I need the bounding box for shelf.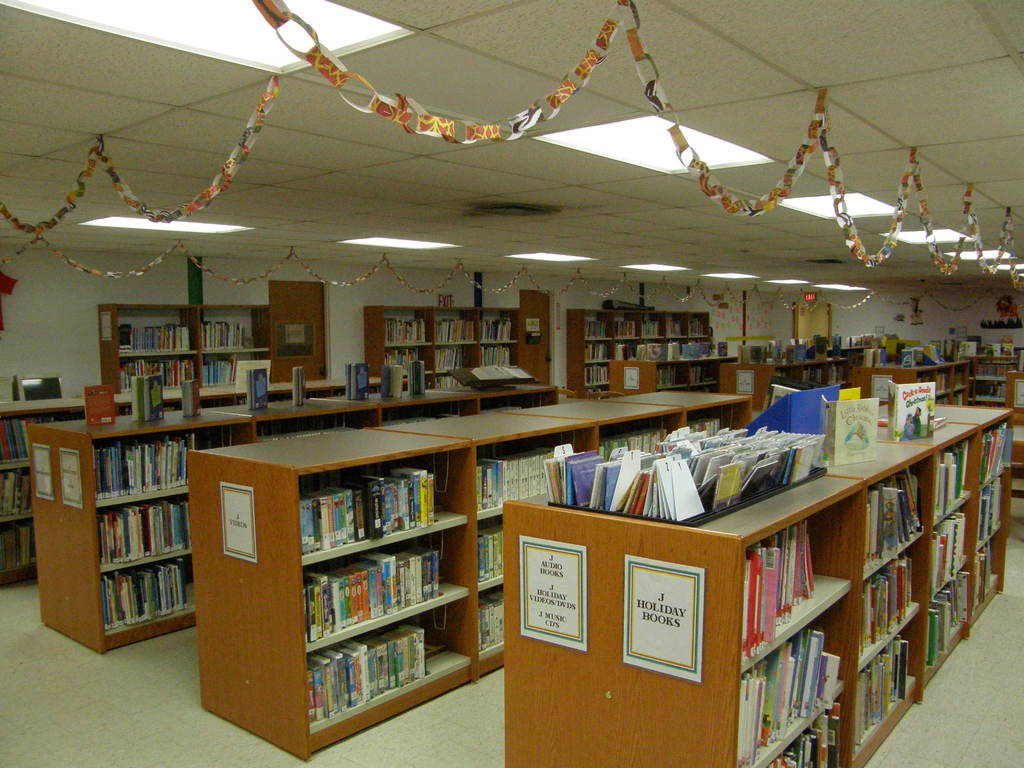
Here it is: <box>973,352,1023,476</box>.
